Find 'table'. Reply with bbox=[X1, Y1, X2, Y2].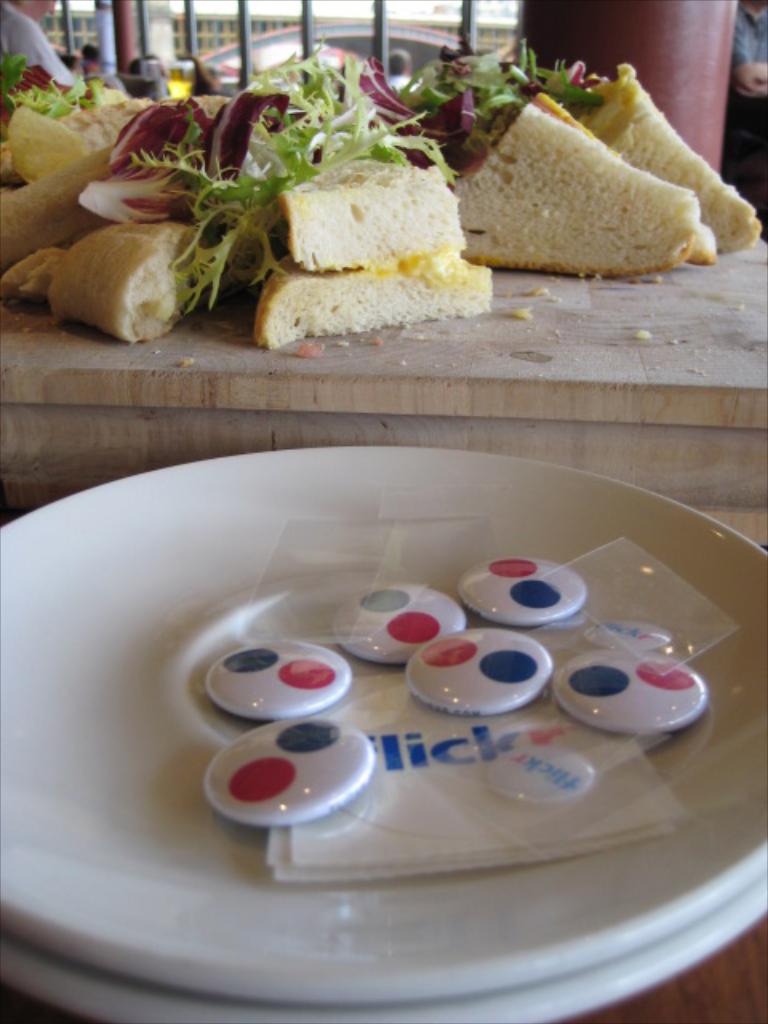
bbox=[0, 459, 766, 1022].
